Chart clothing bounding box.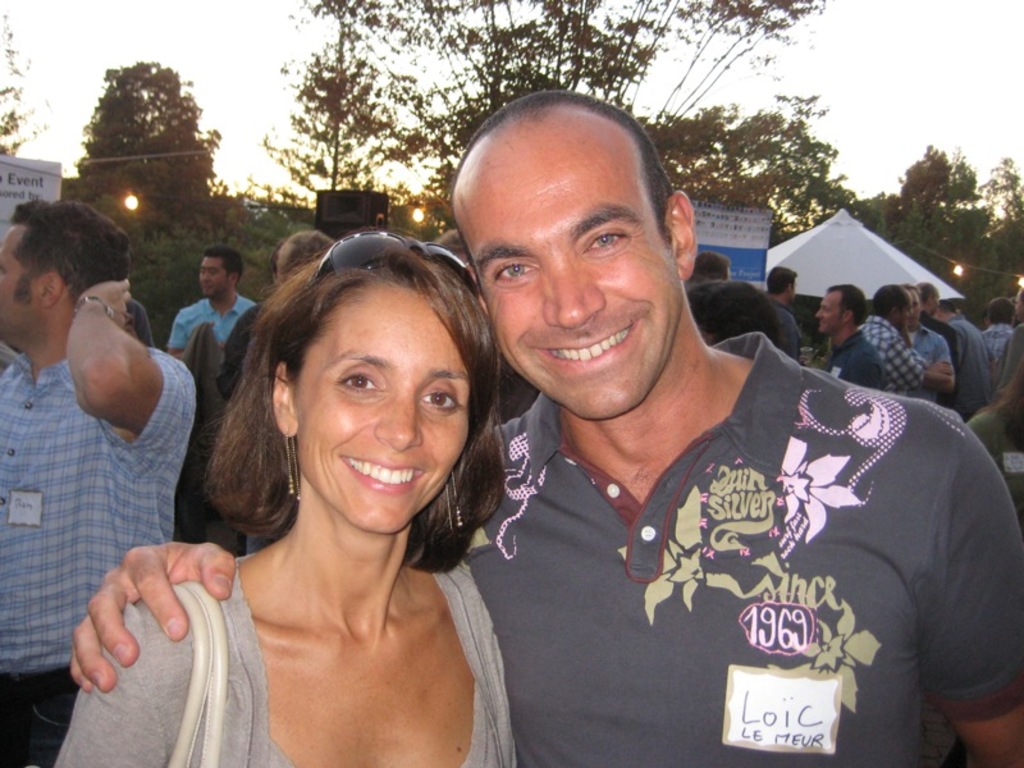
Charted: [910, 325, 940, 398].
